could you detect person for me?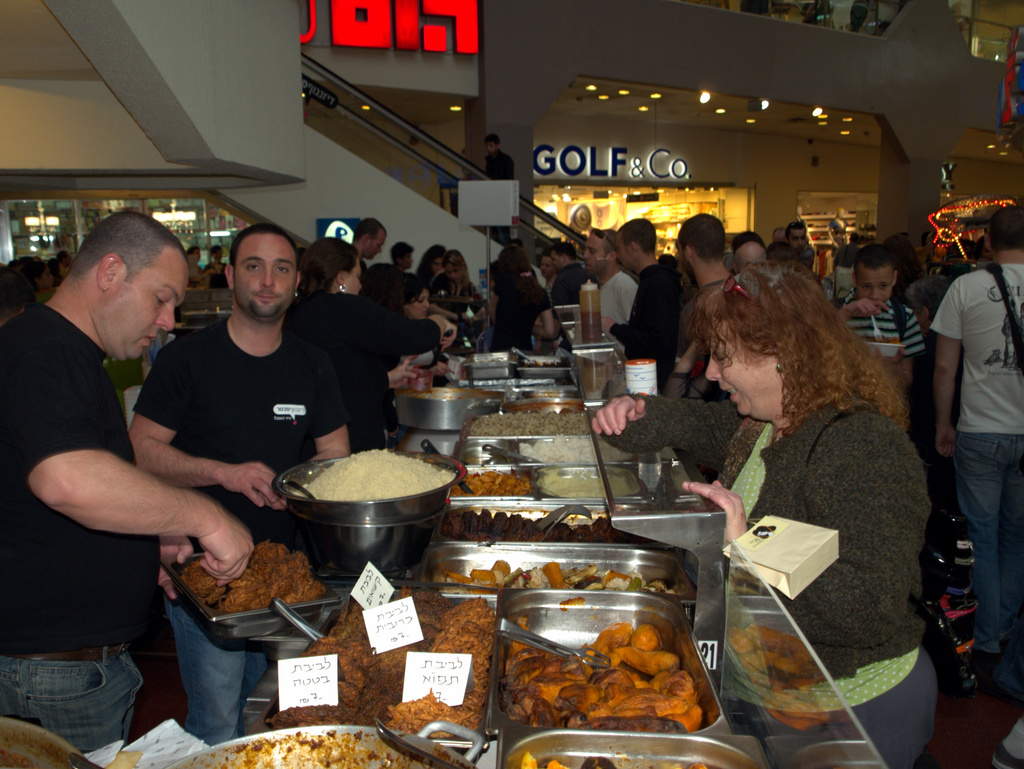
Detection result: x1=929 y1=211 x2=1023 y2=684.
